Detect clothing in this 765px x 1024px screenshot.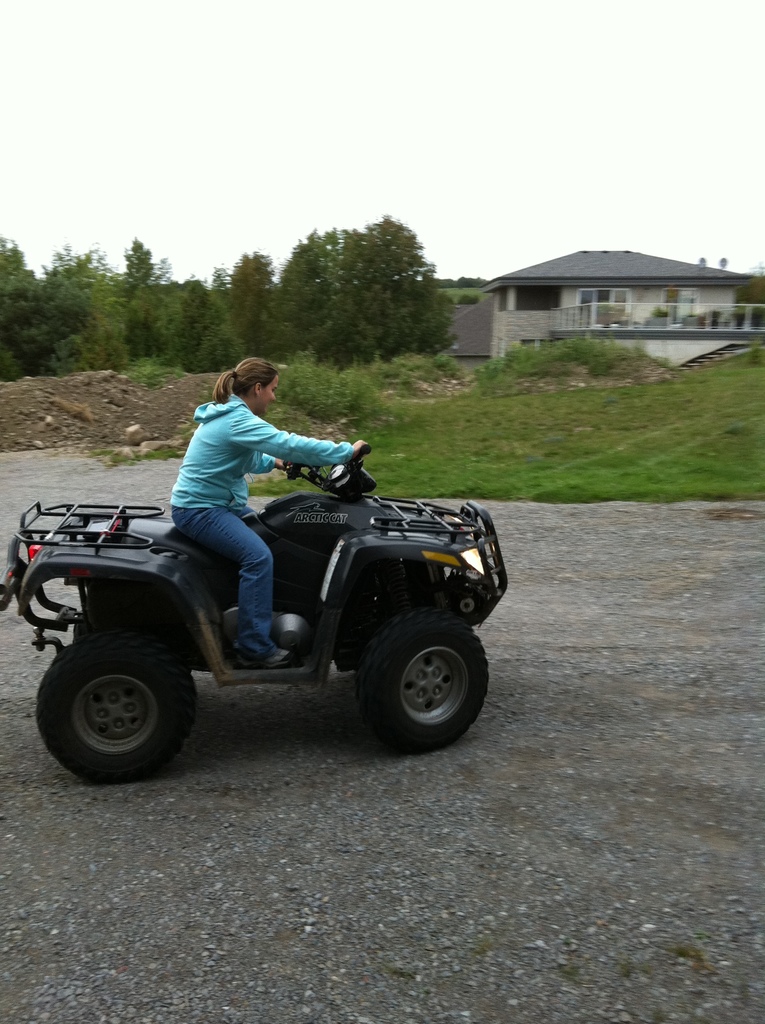
Detection: pyautogui.locateOnScreen(170, 396, 354, 673).
